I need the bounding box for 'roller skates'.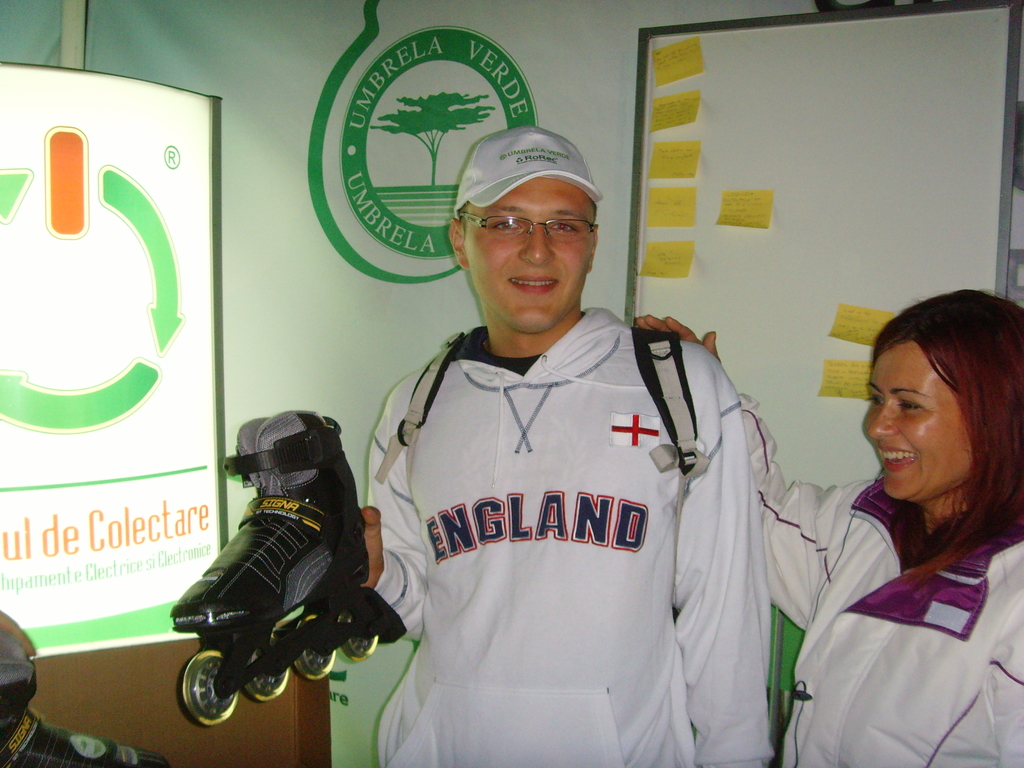
Here it is: pyautogui.locateOnScreen(170, 406, 409, 727).
